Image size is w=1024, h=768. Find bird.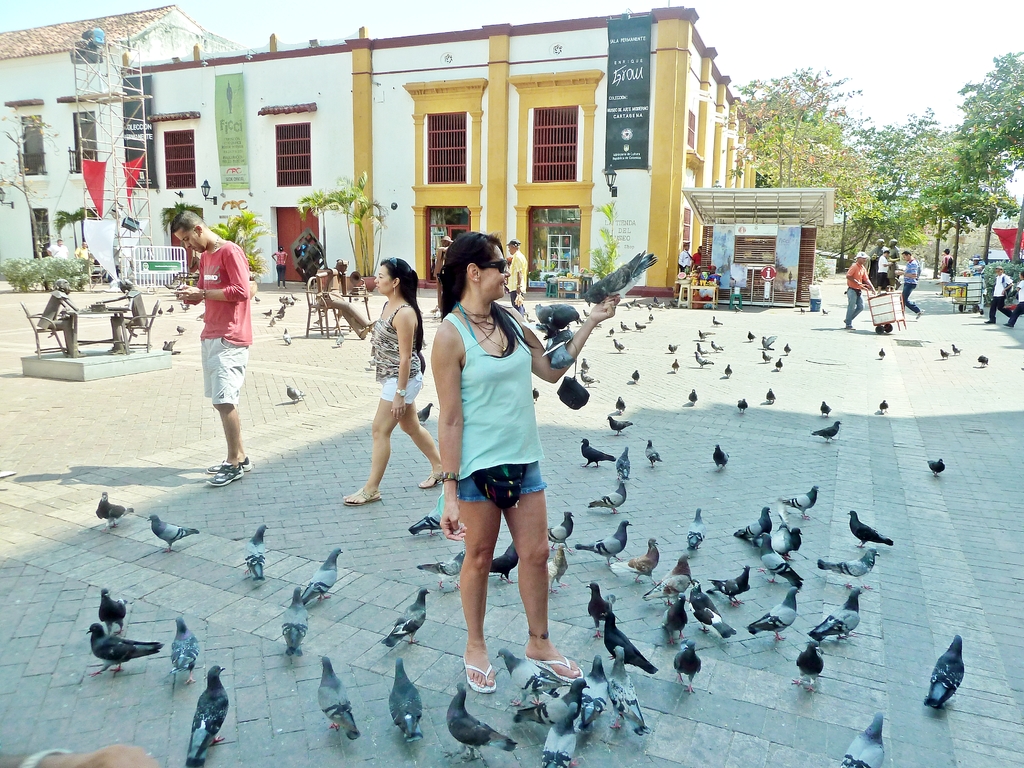
pyautogui.locateOnScreen(585, 465, 631, 518).
